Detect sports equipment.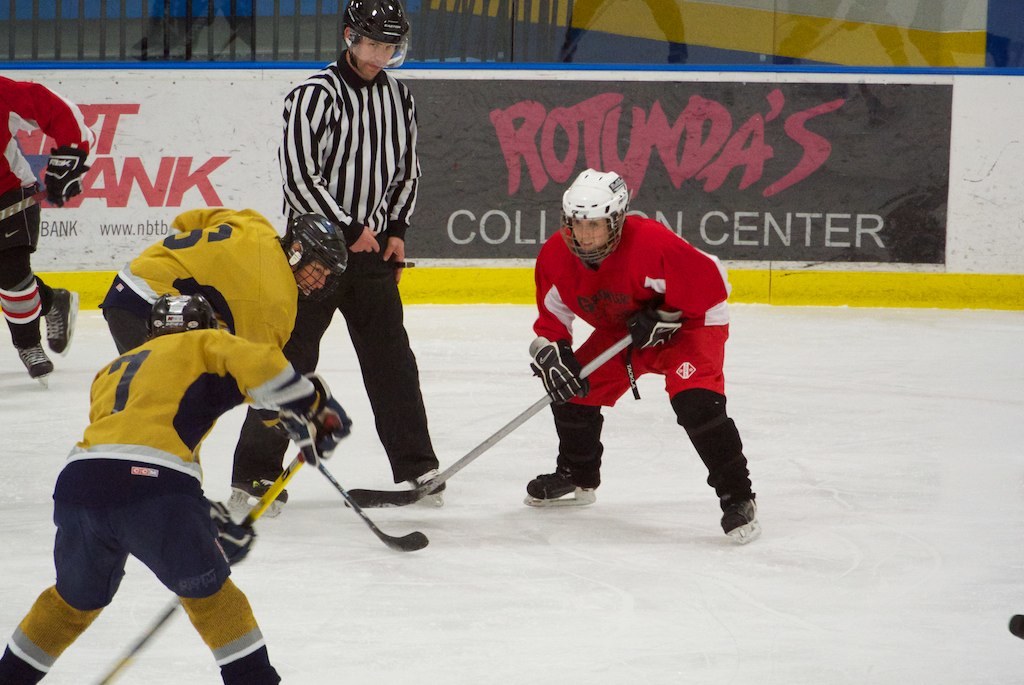
Detected at Rect(523, 404, 603, 502).
